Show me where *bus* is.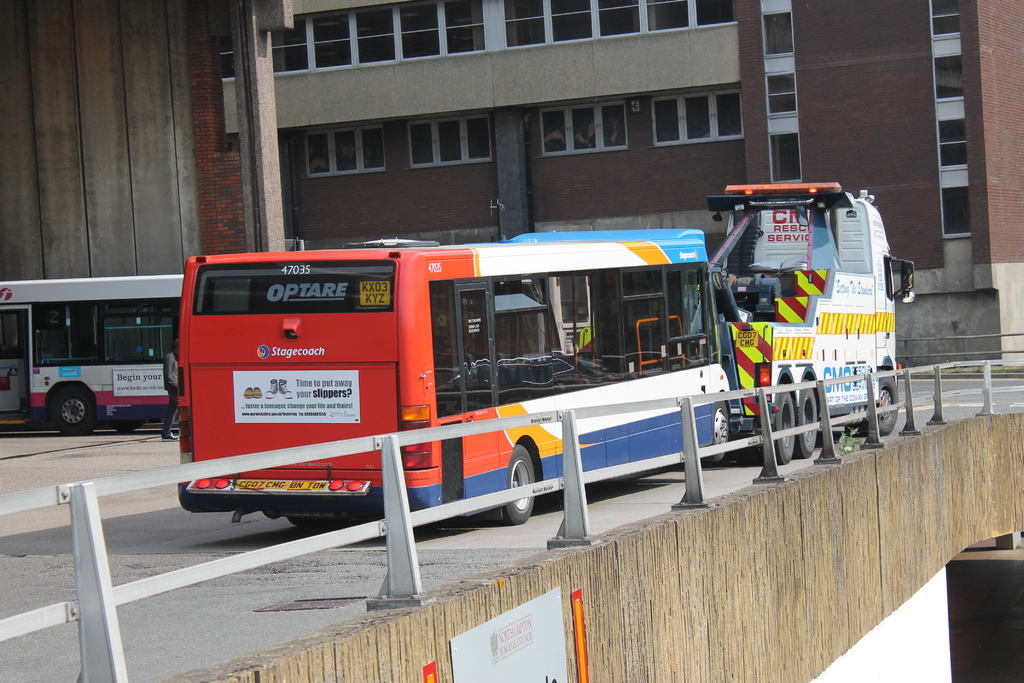
*bus* is at (176, 231, 731, 528).
